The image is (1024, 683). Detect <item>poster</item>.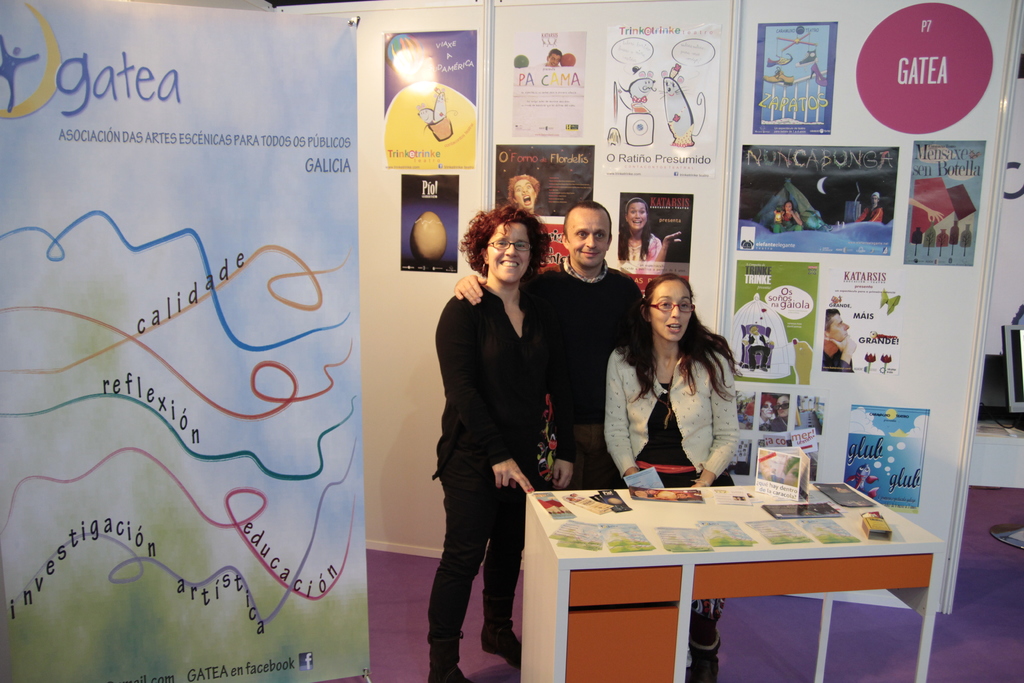
Detection: select_region(621, 189, 693, 297).
